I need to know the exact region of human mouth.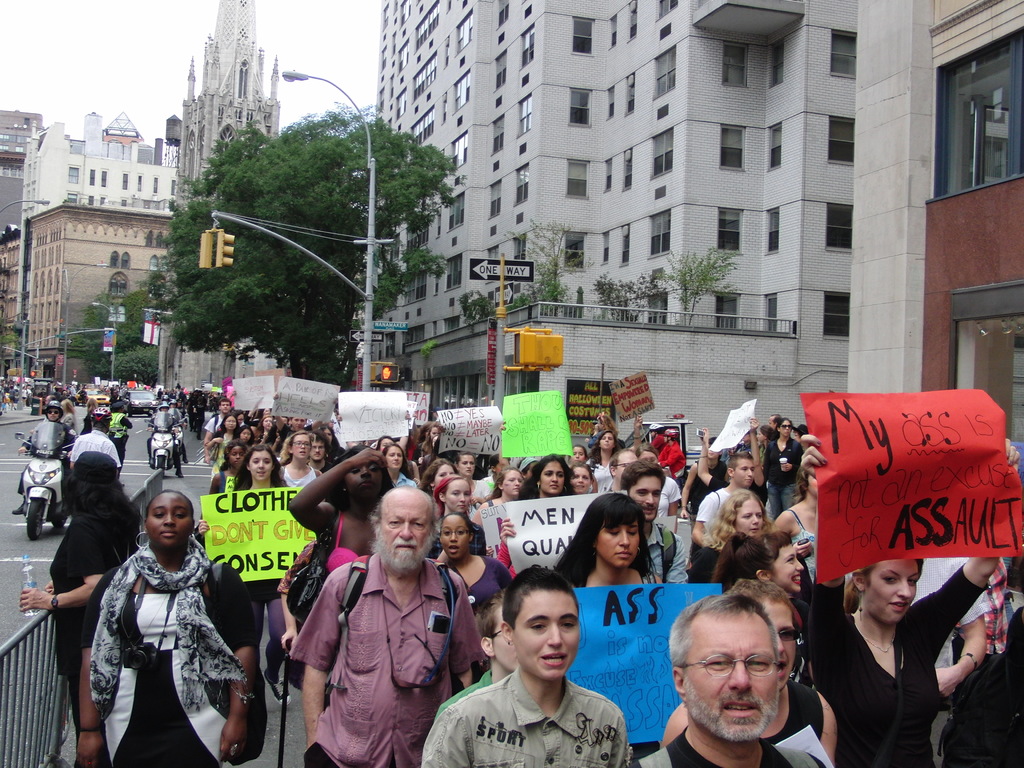
Region: pyautogui.locateOnScreen(890, 601, 909, 611).
